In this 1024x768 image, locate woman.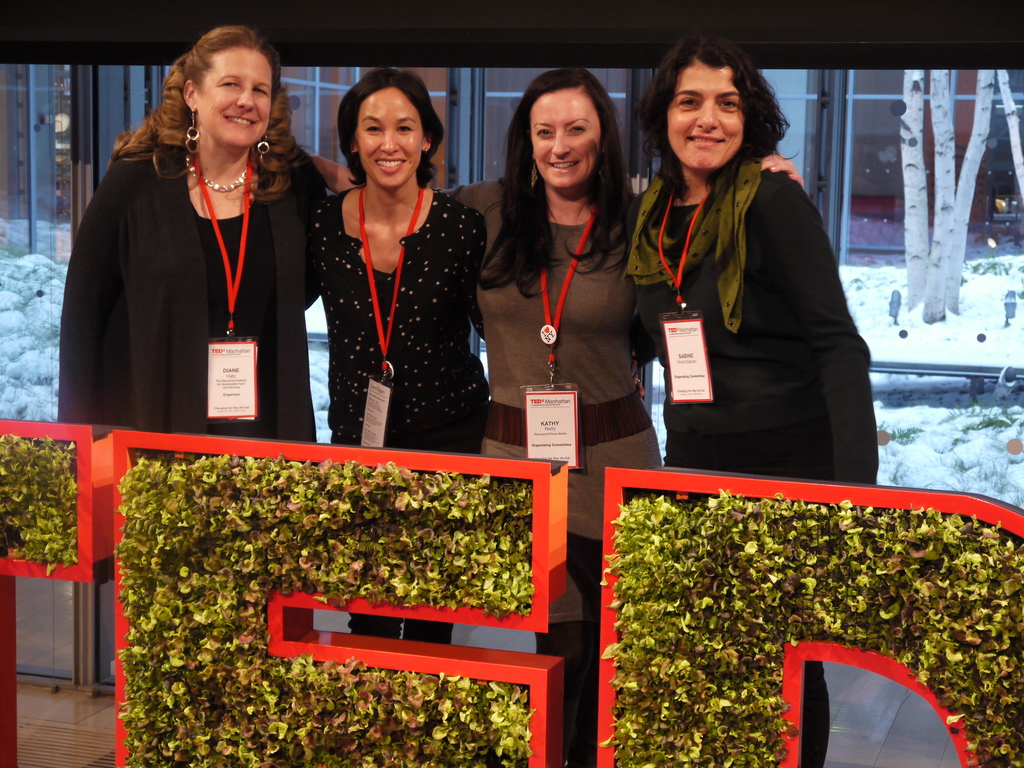
Bounding box: 72,30,316,477.
